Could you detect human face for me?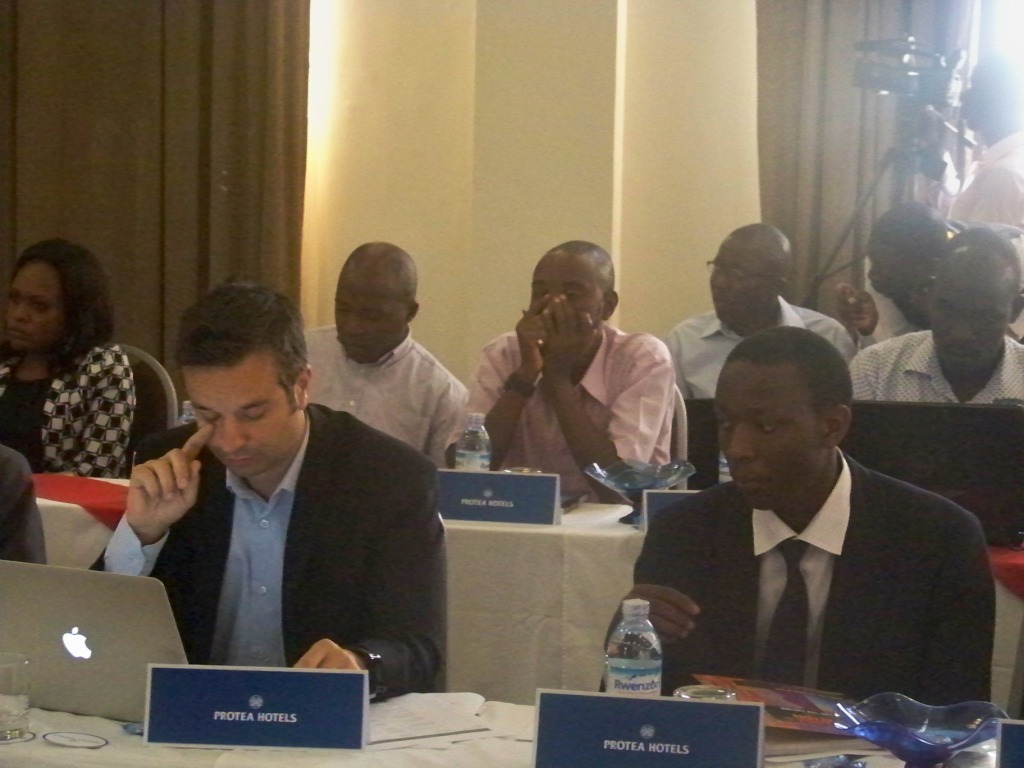
Detection result: [left=933, top=244, right=1008, bottom=375].
